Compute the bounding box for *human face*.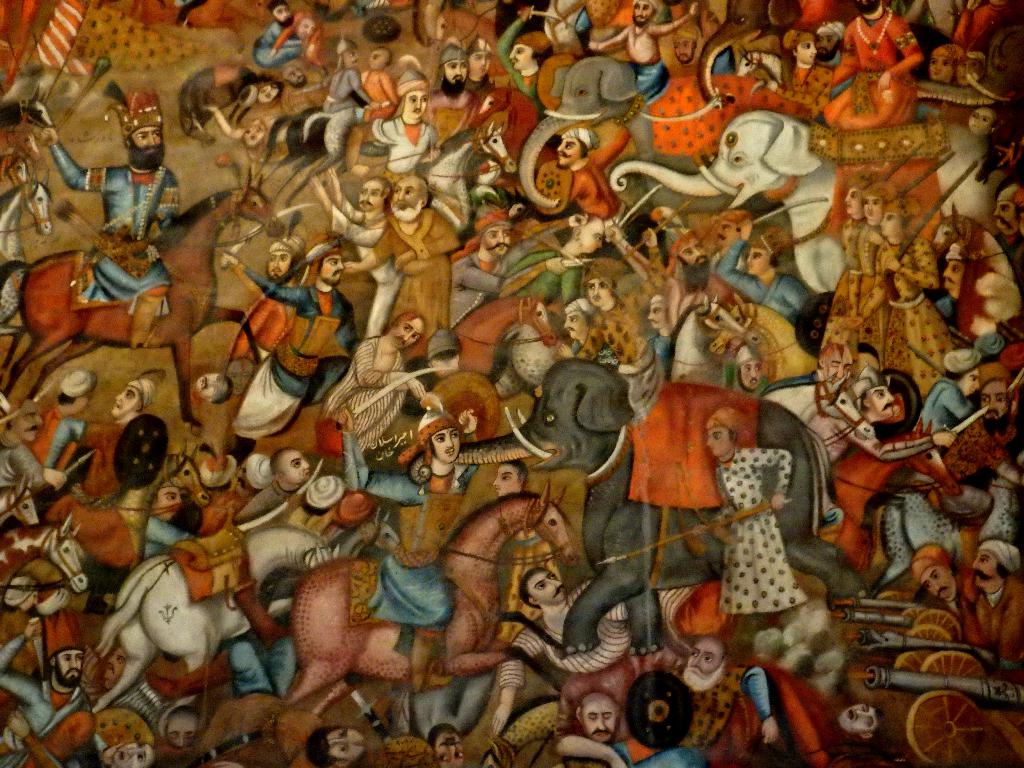
[957,61,978,88].
